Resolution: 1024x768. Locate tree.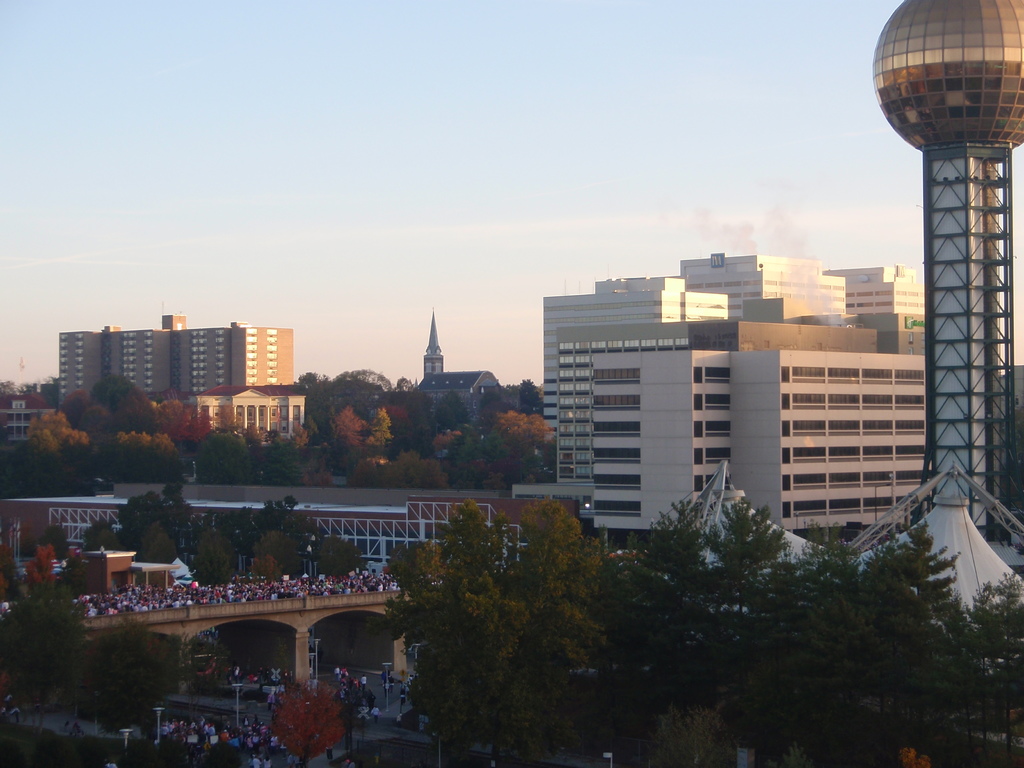
box(365, 479, 671, 729).
